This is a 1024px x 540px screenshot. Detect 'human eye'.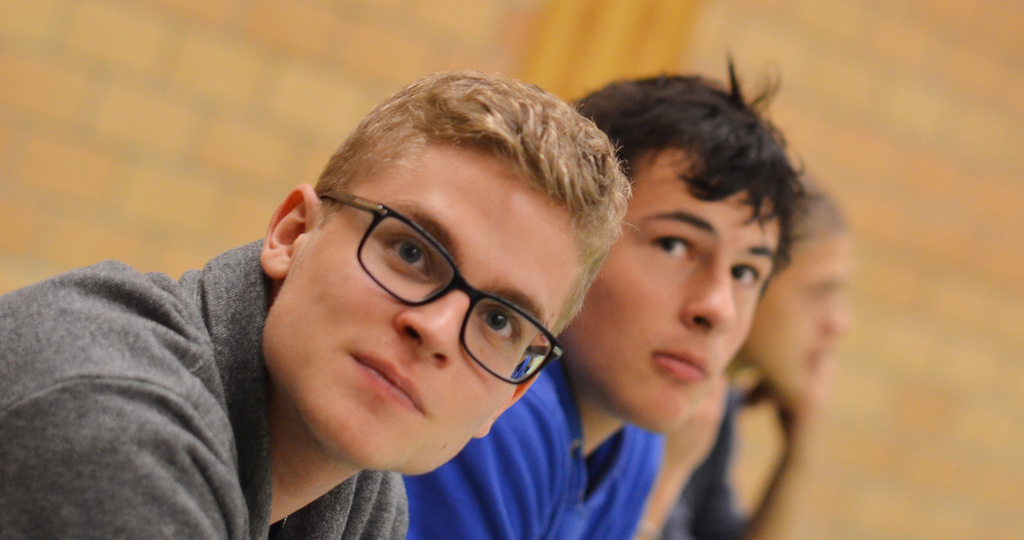
locate(649, 231, 704, 261).
